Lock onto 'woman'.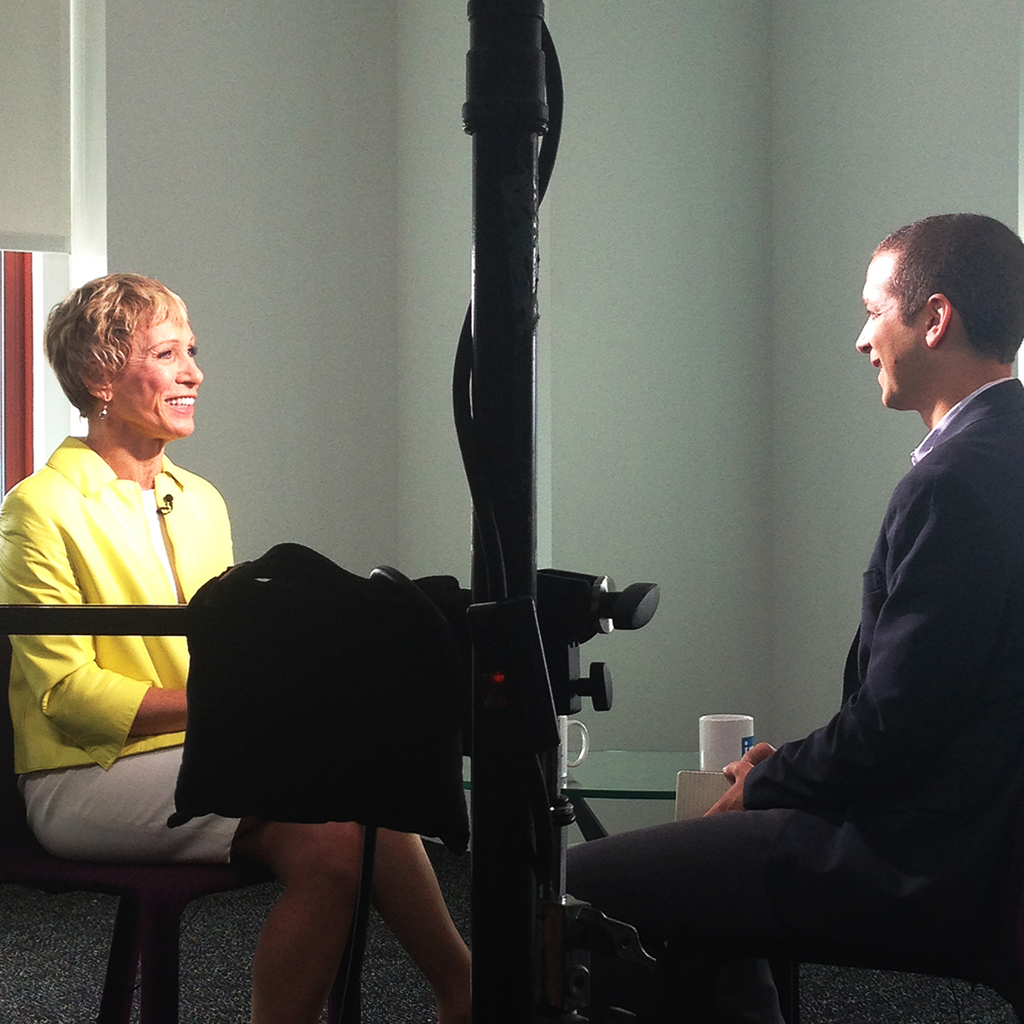
Locked: bbox=[0, 264, 474, 1023].
